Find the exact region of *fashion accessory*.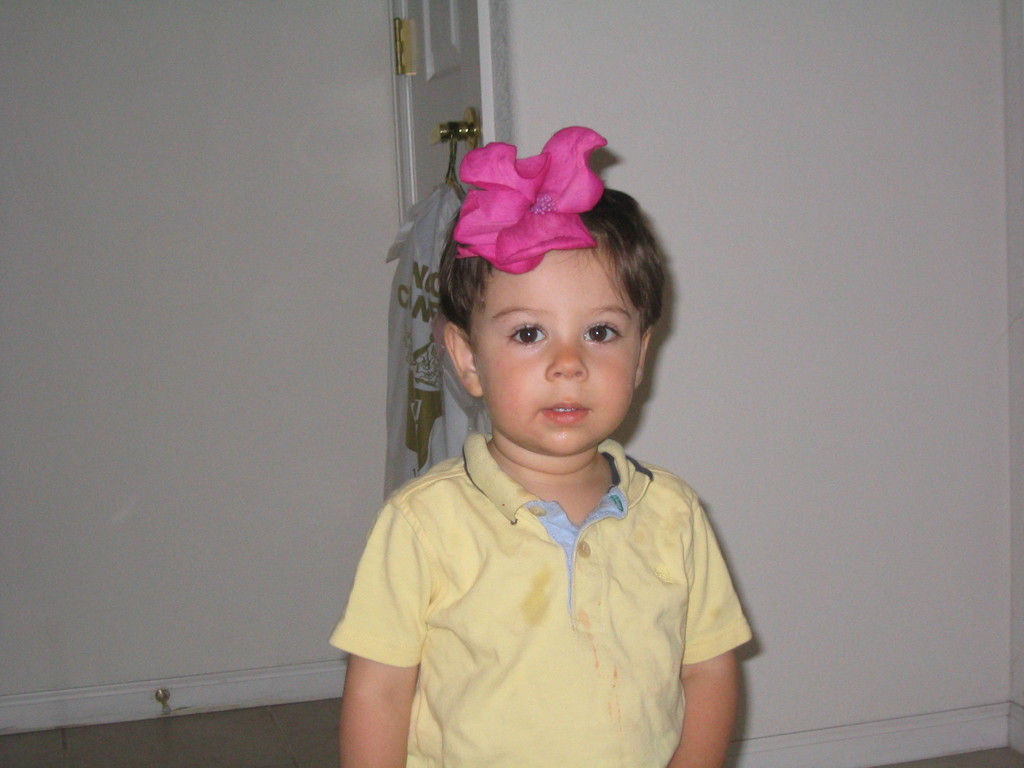
Exact region: select_region(452, 125, 607, 277).
